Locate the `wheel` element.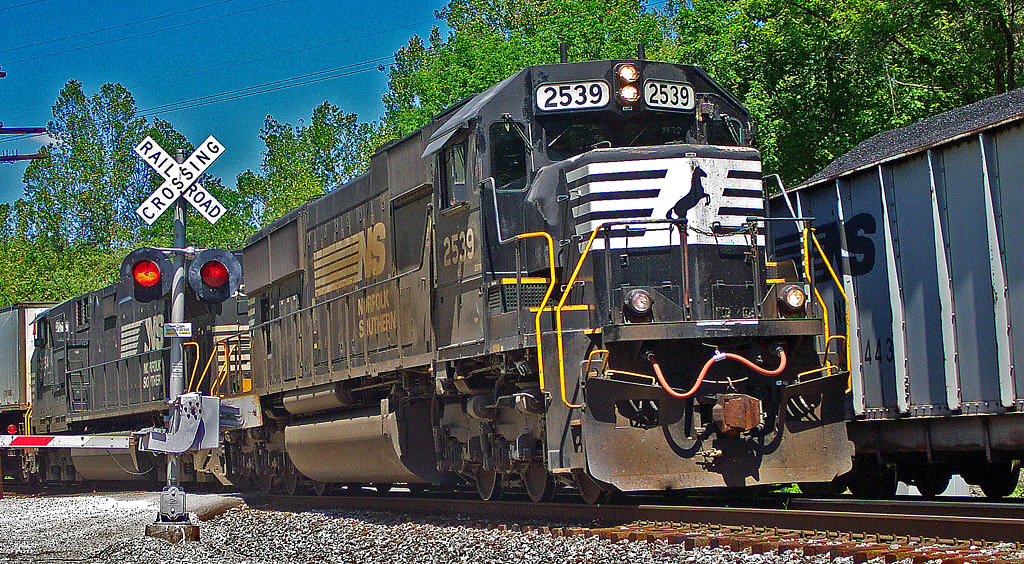
Element bbox: bbox=[315, 477, 328, 490].
